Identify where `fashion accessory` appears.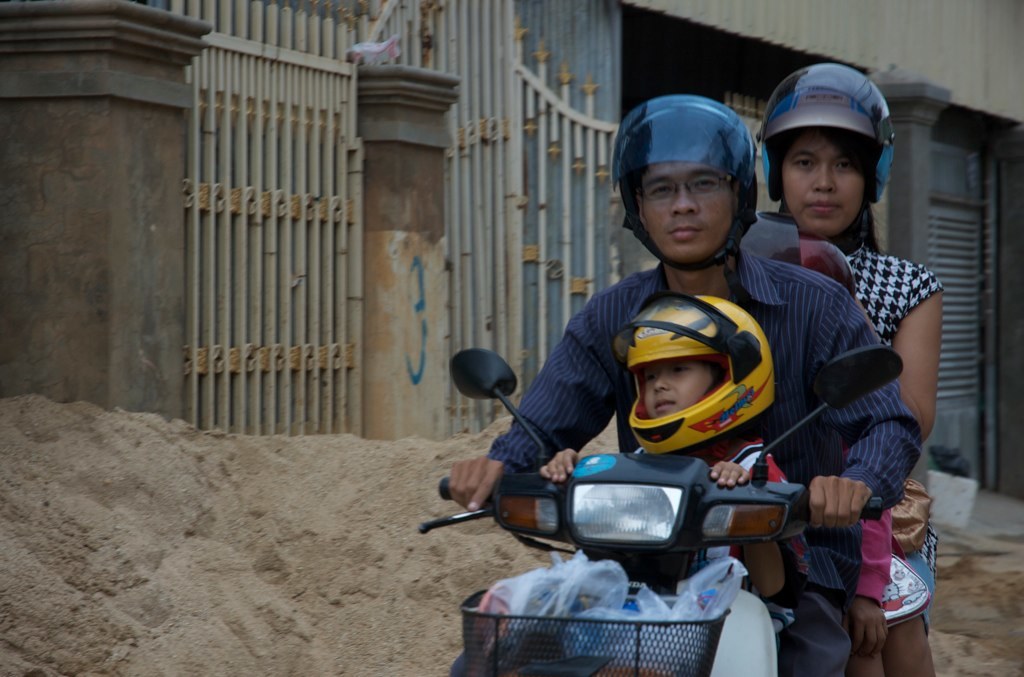
Appears at detection(888, 480, 932, 556).
